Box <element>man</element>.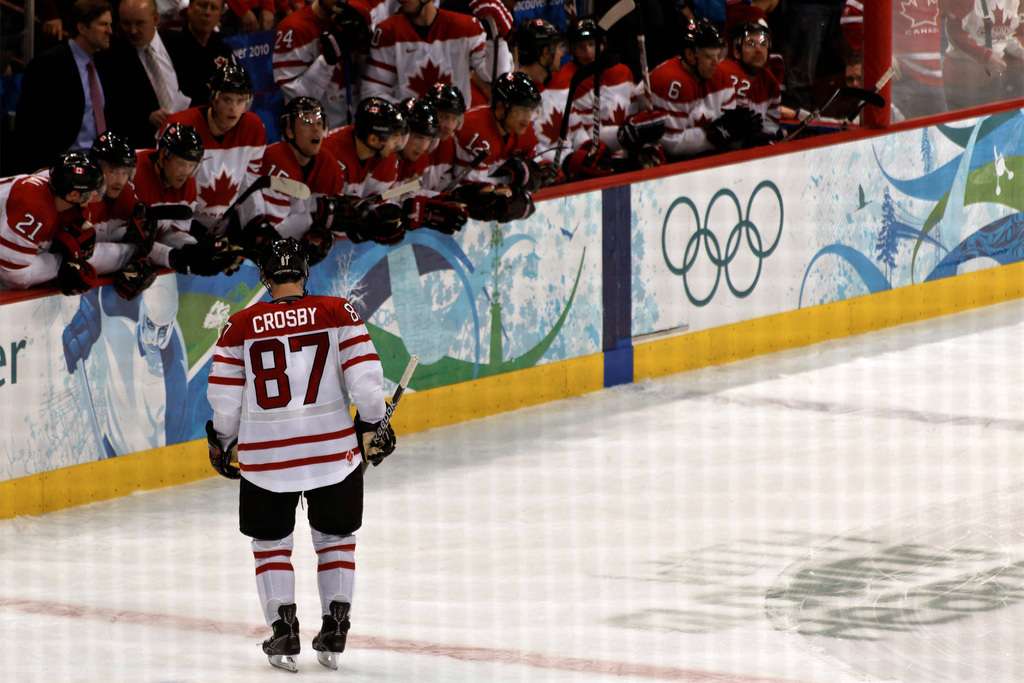
(356,0,513,121).
